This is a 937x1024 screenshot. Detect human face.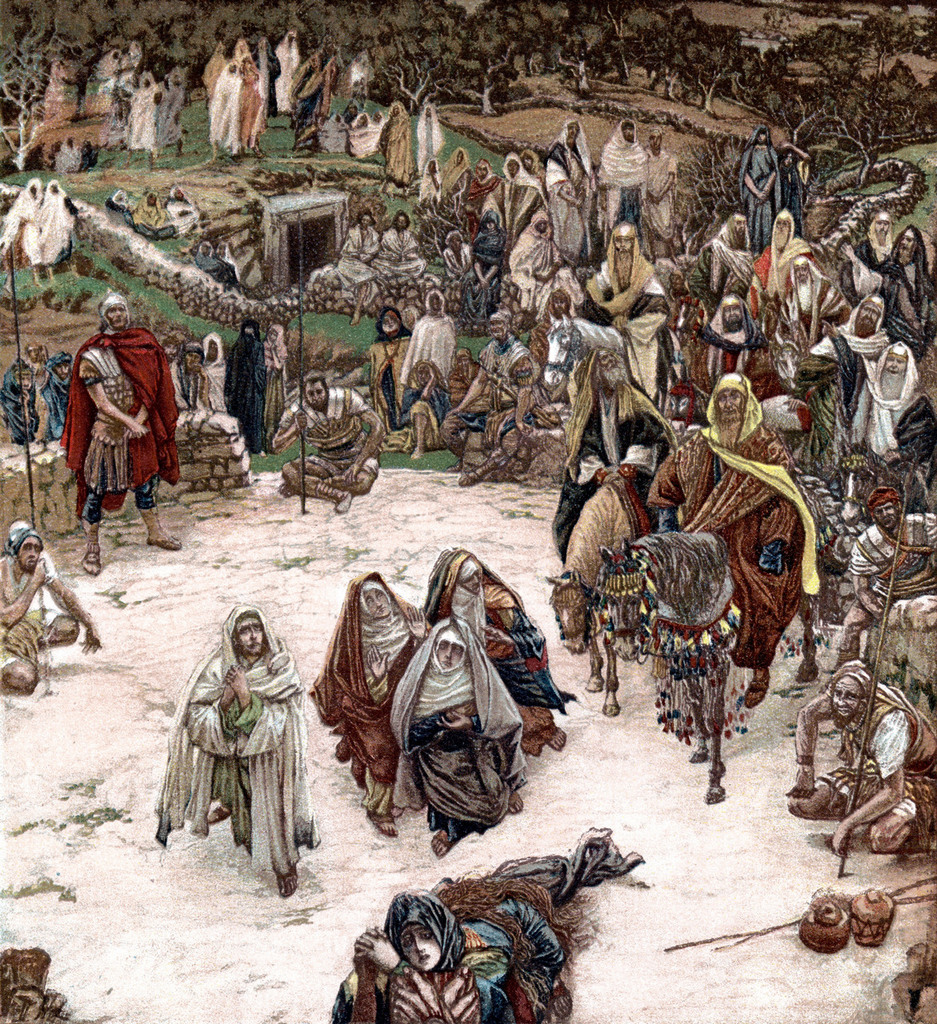
rect(879, 509, 896, 530).
